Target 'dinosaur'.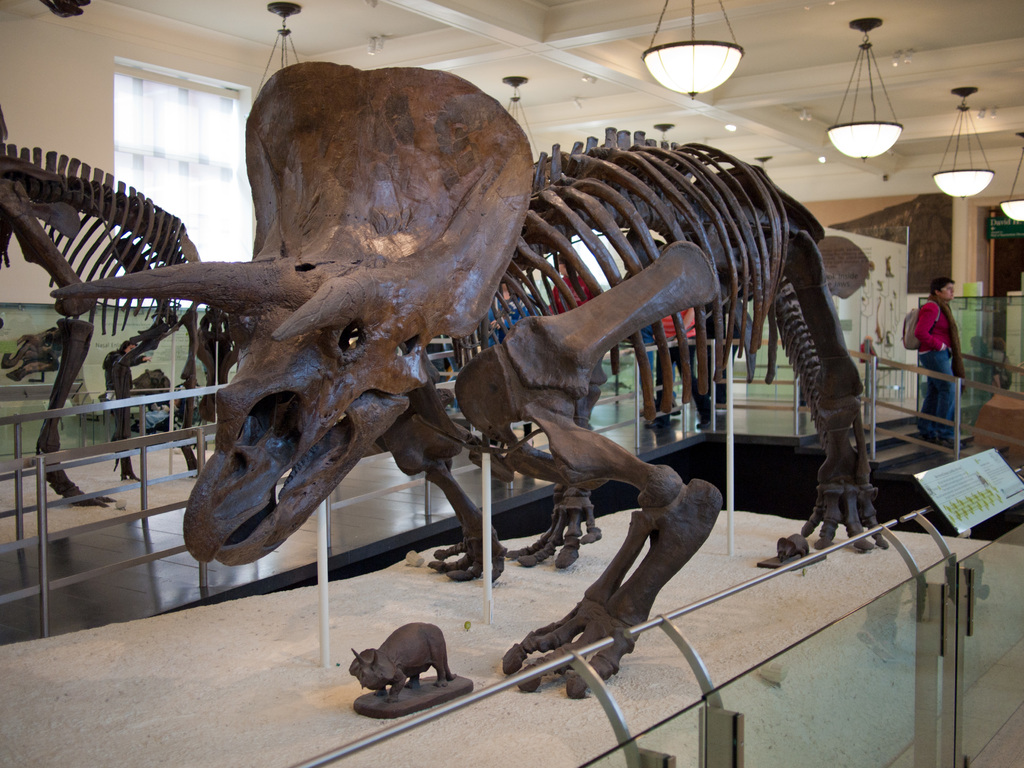
Target region: box(0, 104, 204, 506).
